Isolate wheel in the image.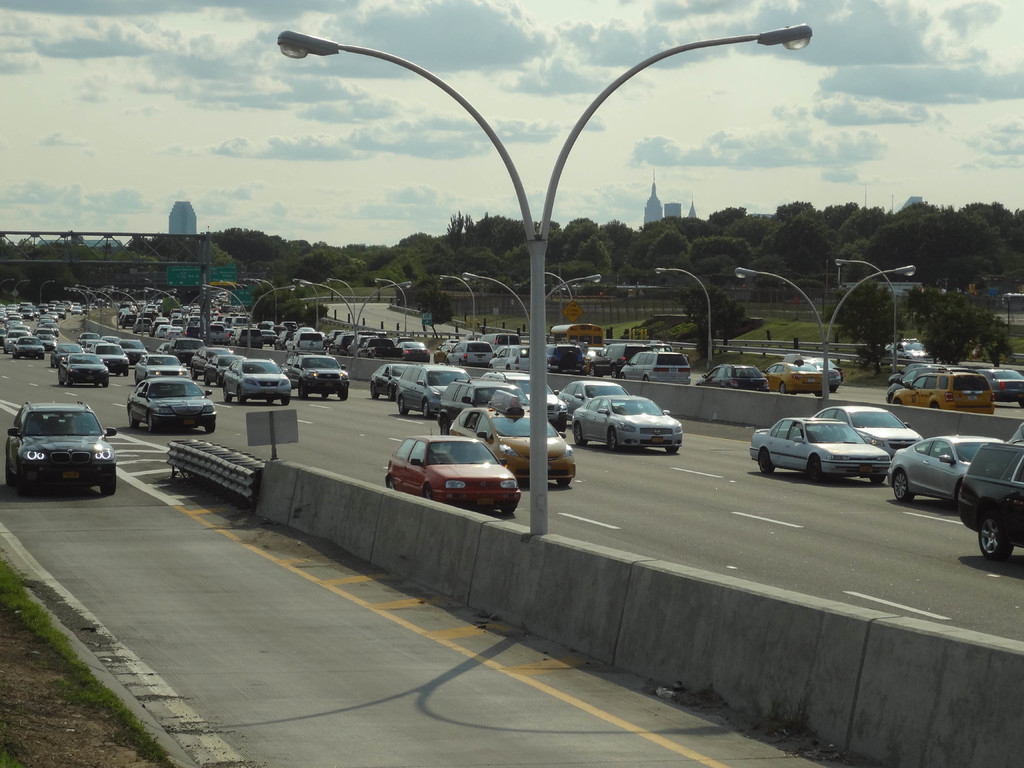
Isolated region: (left=282, top=398, right=292, bottom=404).
